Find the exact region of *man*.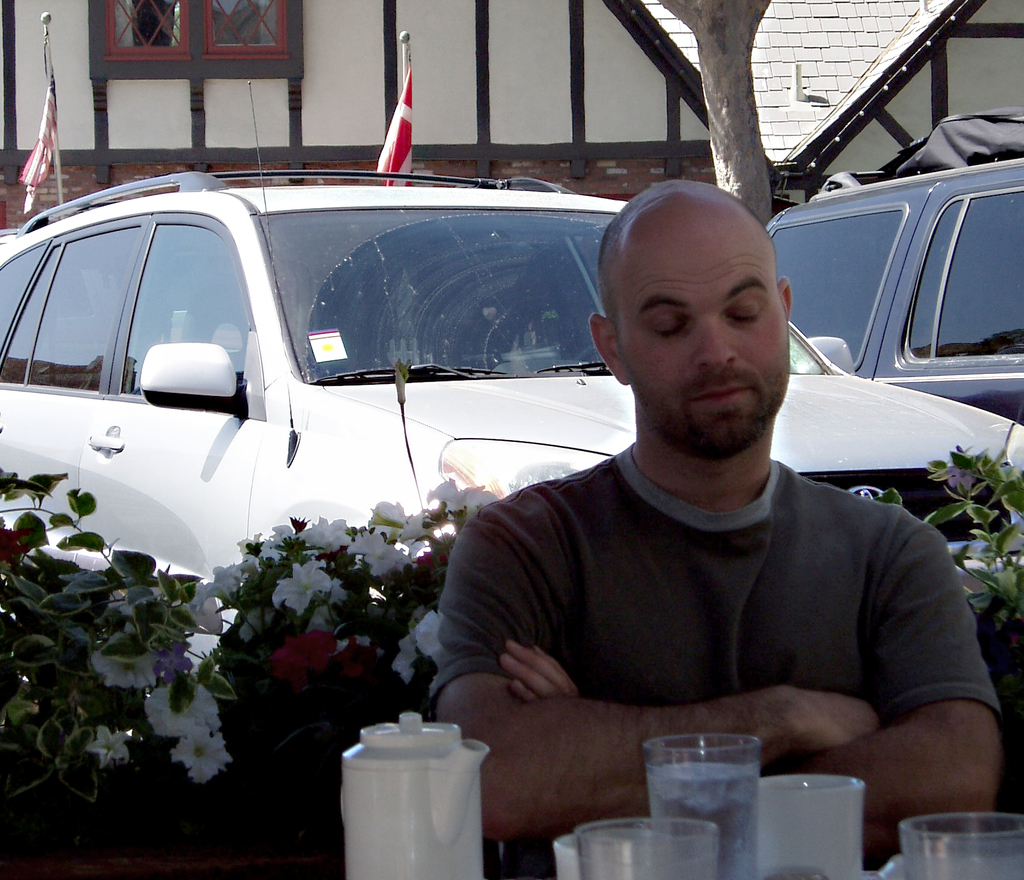
Exact region: [436, 195, 991, 840].
